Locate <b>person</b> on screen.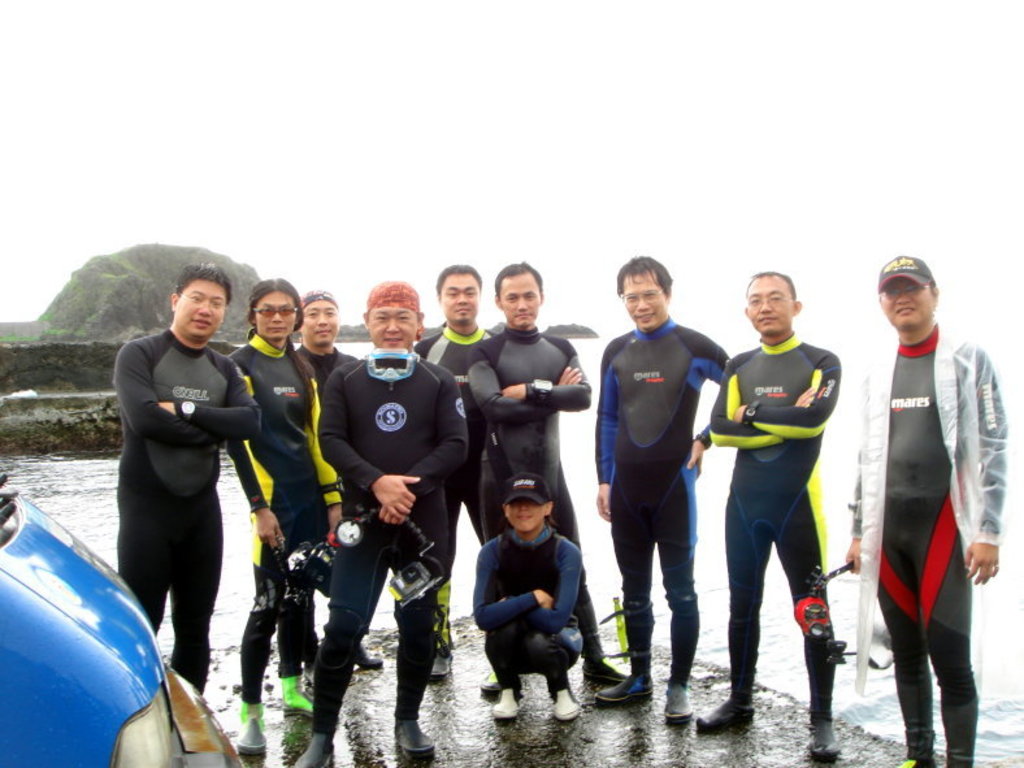
On screen at [left=412, top=259, right=494, bottom=677].
